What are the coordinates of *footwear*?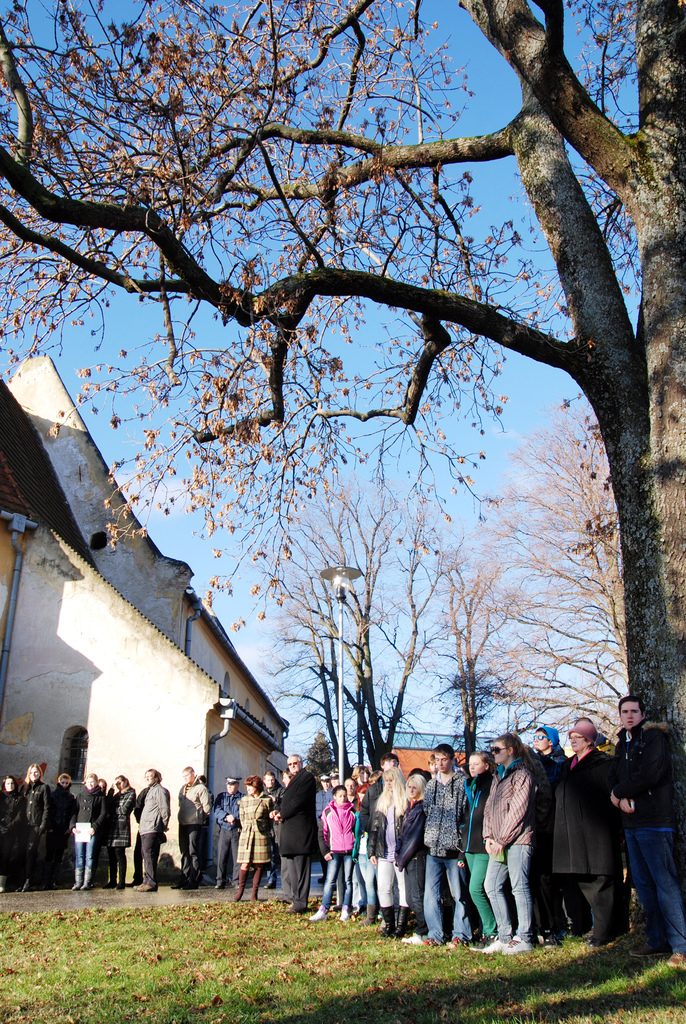
bbox=(585, 936, 611, 947).
